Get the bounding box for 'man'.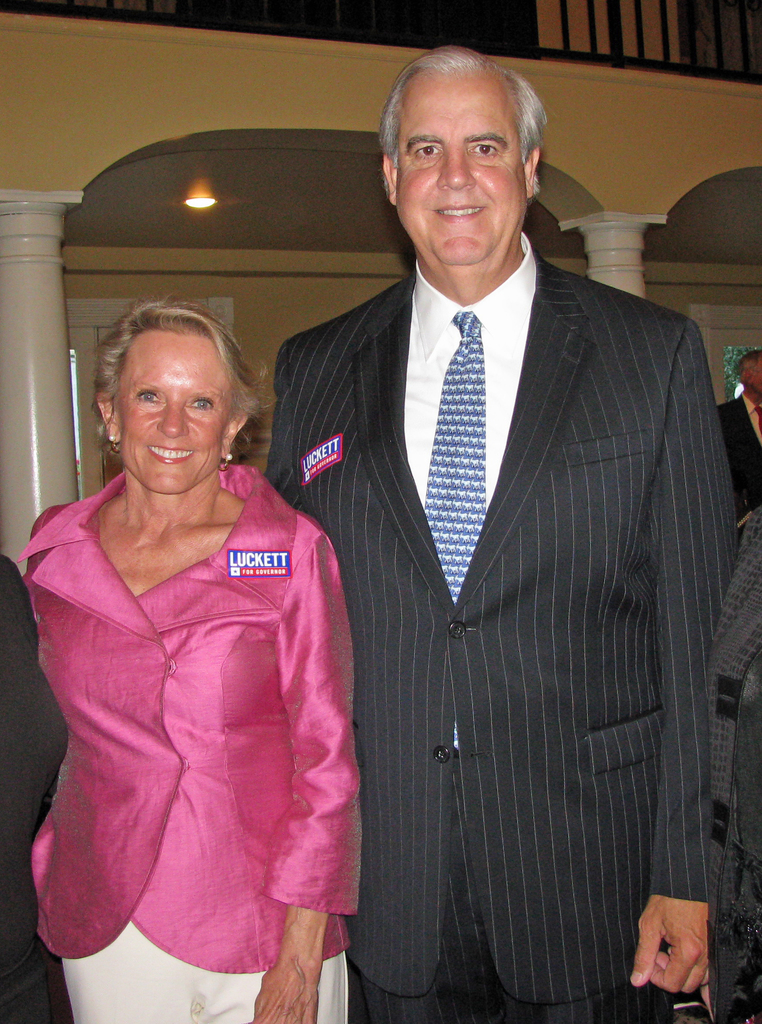
BBox(262, 45, 736, 1023).
